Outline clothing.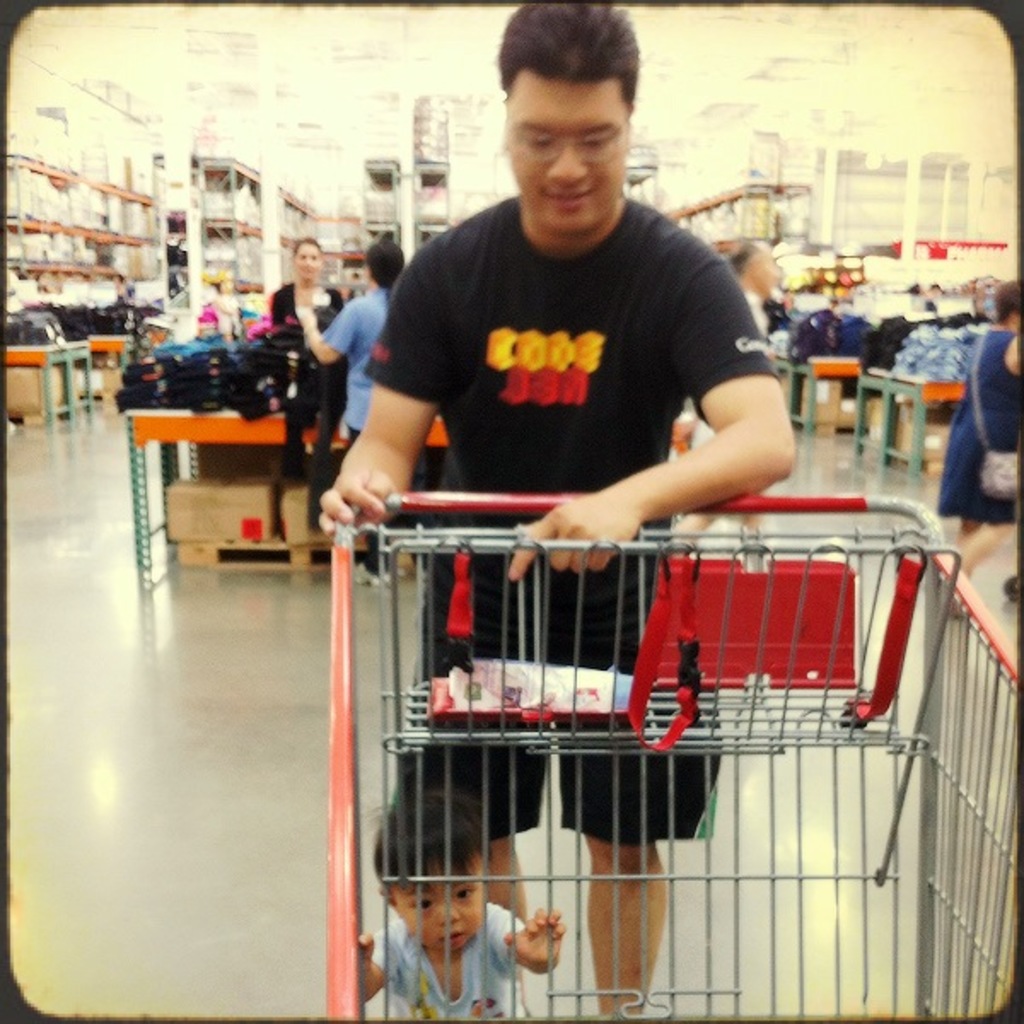
Outline: (265, 304, 345, 543).
